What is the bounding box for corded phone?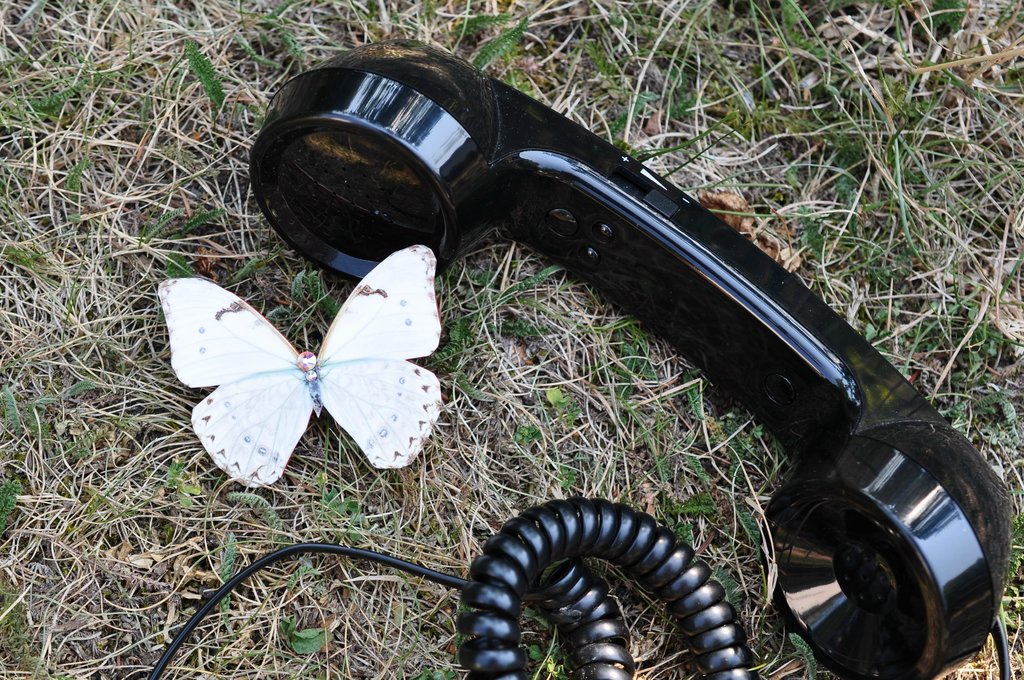
left=251, top=31, right=999, bottom=679.
